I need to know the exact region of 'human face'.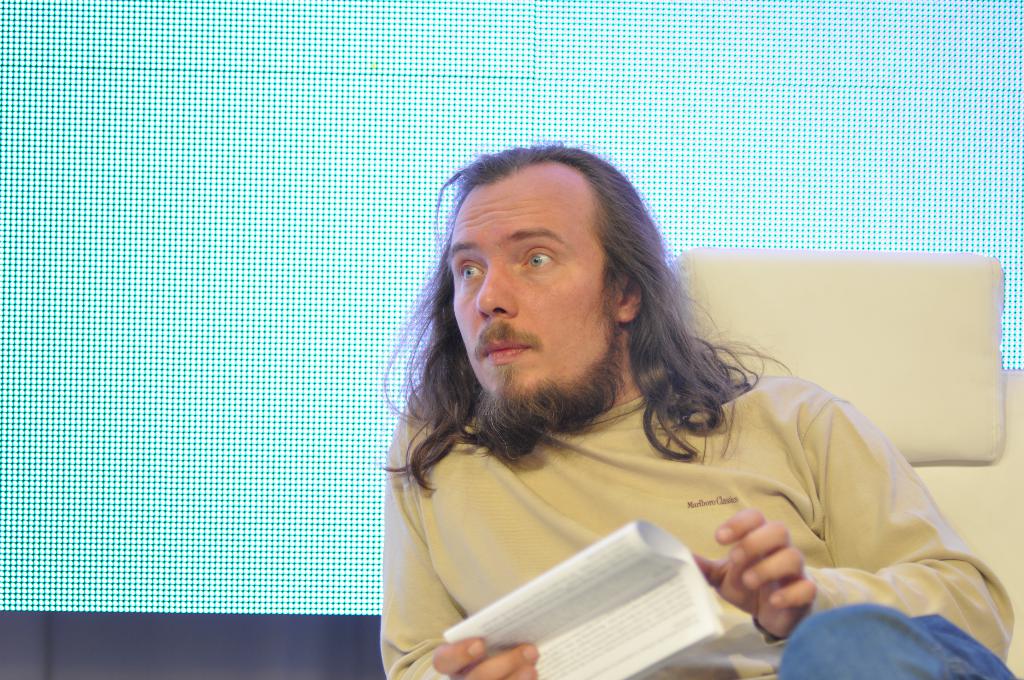
Region: x1=446, y1=173, x2=616, y2=449.
